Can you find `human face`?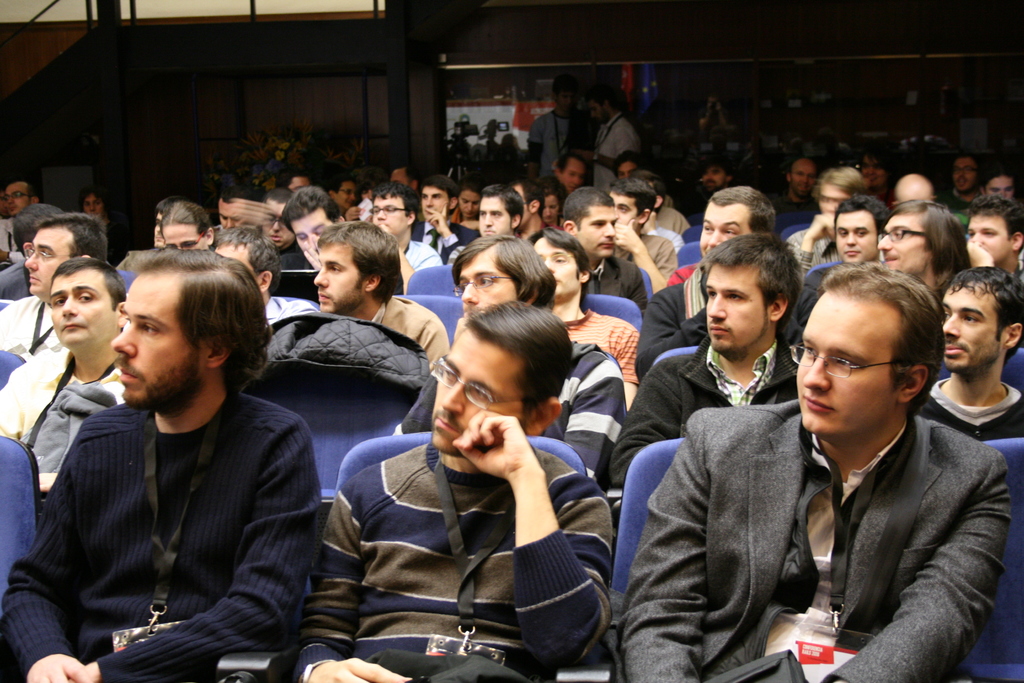
Yes, bounding box: (563, 161, 584, 194).
